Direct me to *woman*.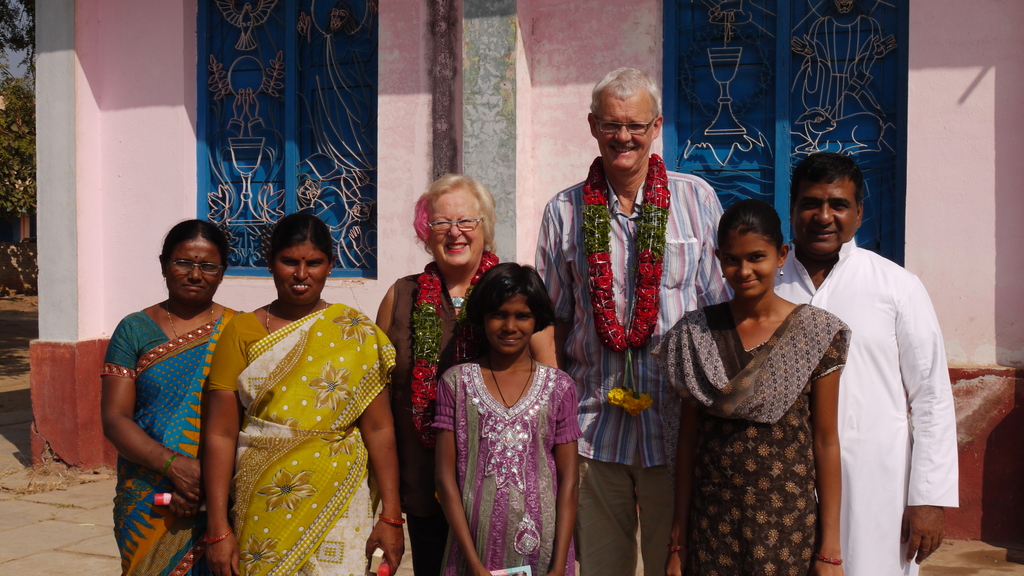
Direction: BBox(371, 173, 567, 575).
